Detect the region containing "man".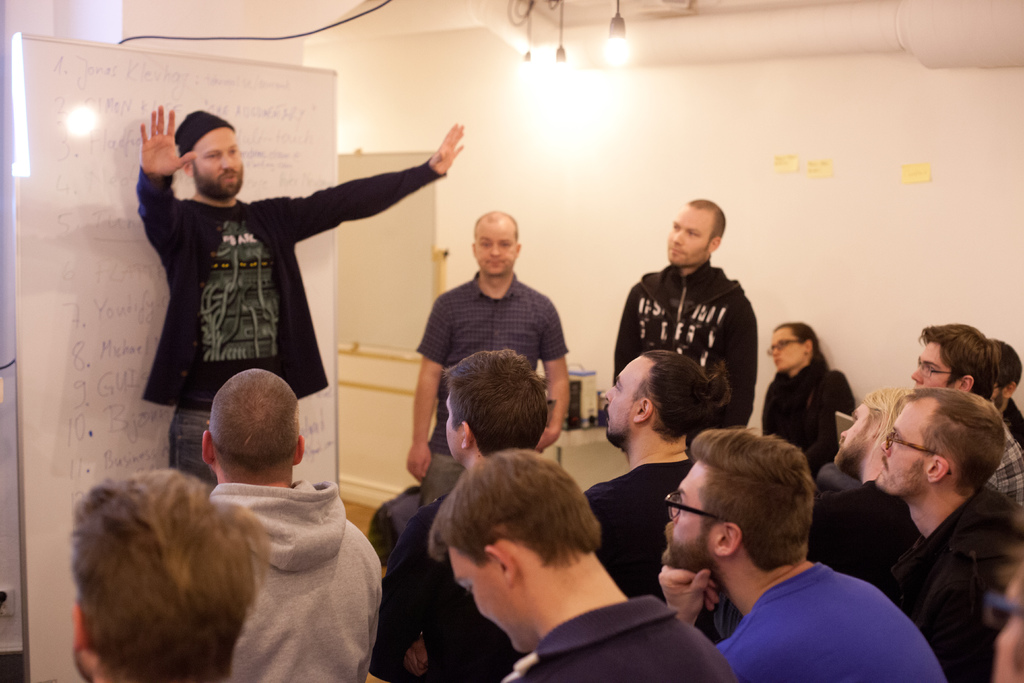
{"x1": 605, "y1": 195, "x2": 757, "y2": 431}.
